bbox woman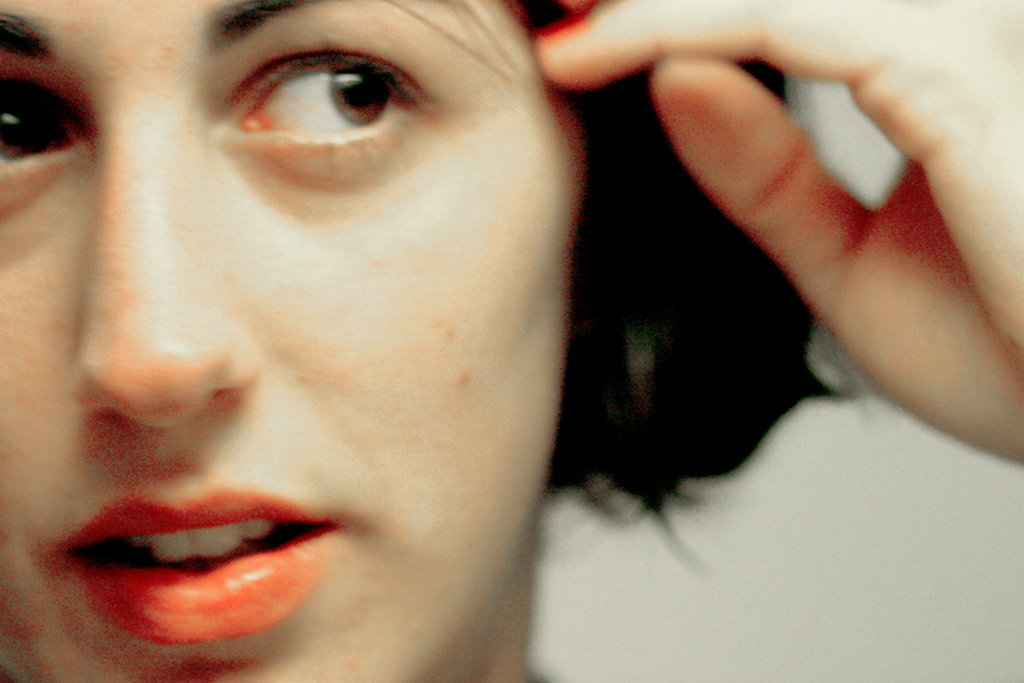
0 0 1023 682
